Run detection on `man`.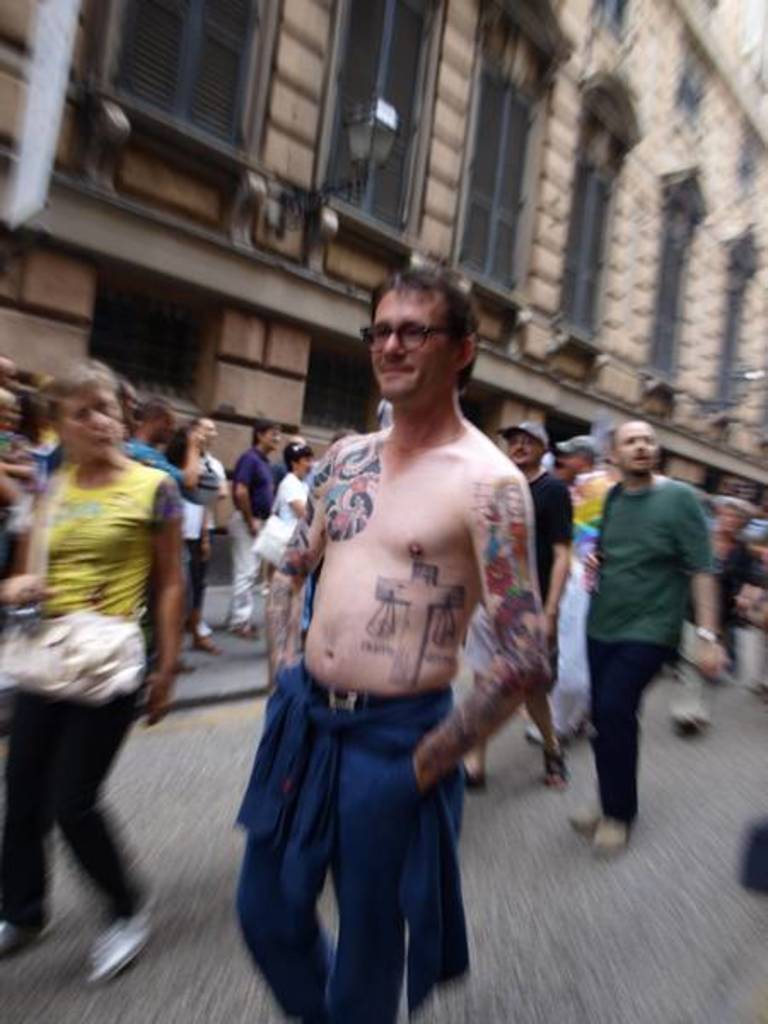
Result: 580:423:713:850.
